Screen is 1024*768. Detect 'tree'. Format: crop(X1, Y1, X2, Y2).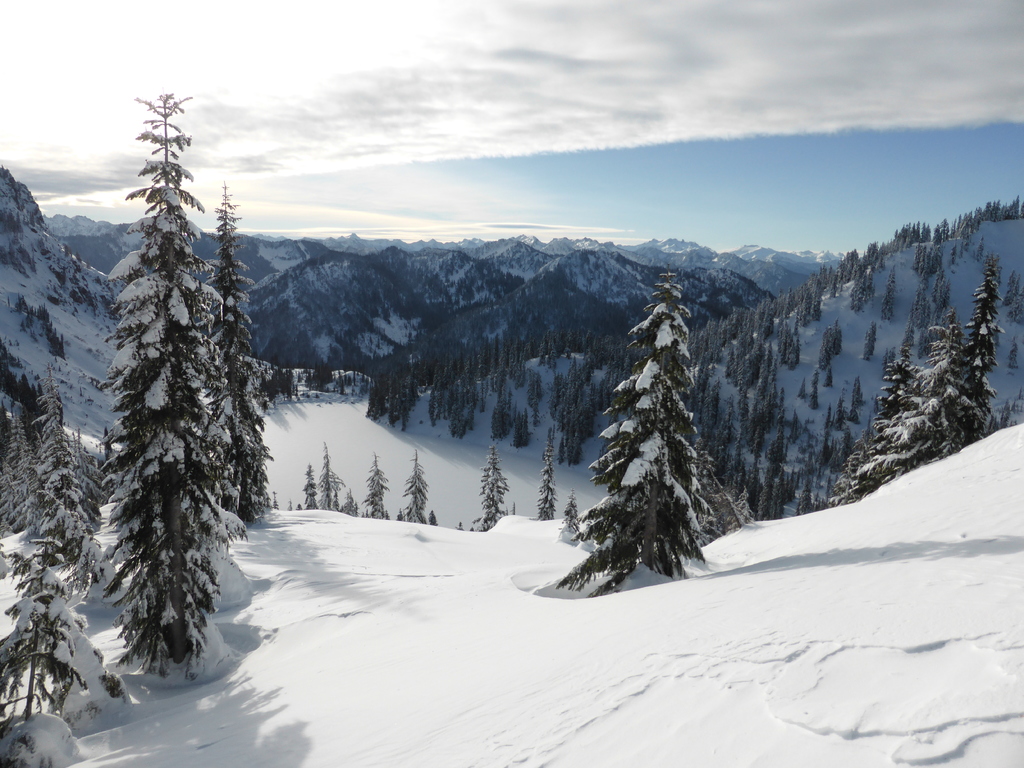
crop(362, 451, 391, 520).
